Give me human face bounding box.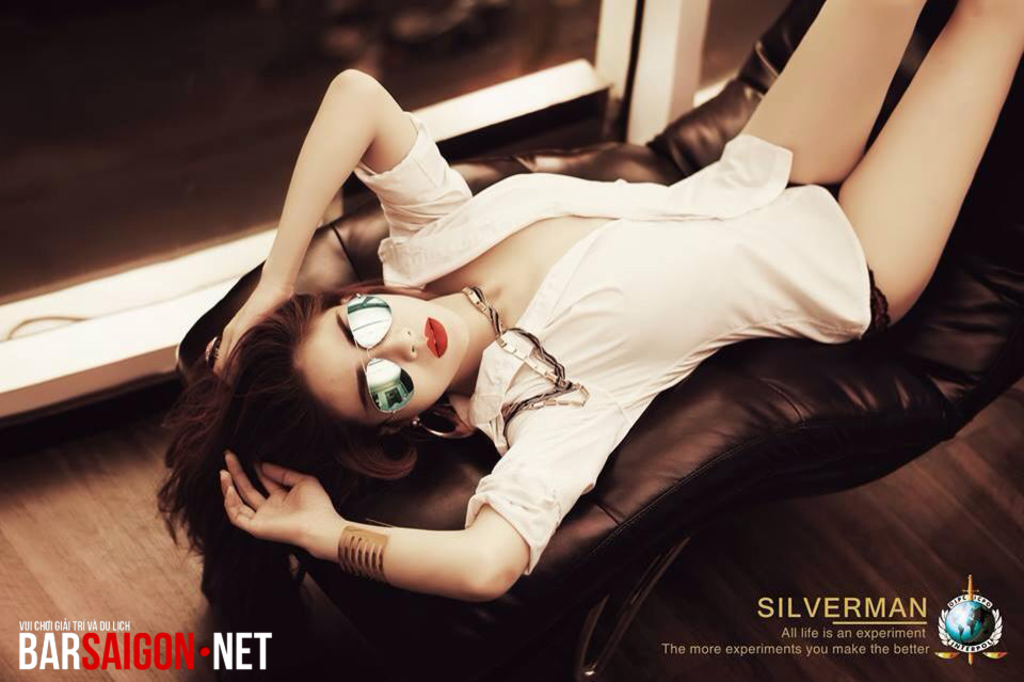
(295, 297, 469, 431).
